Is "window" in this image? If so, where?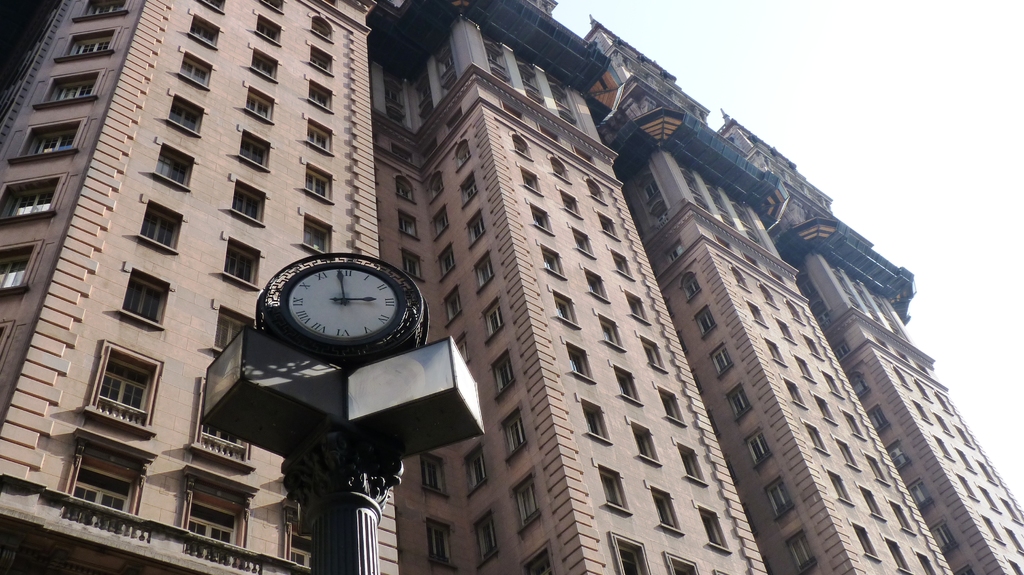
Yes, at [left=915, top=361, right=931, bottom=374].
